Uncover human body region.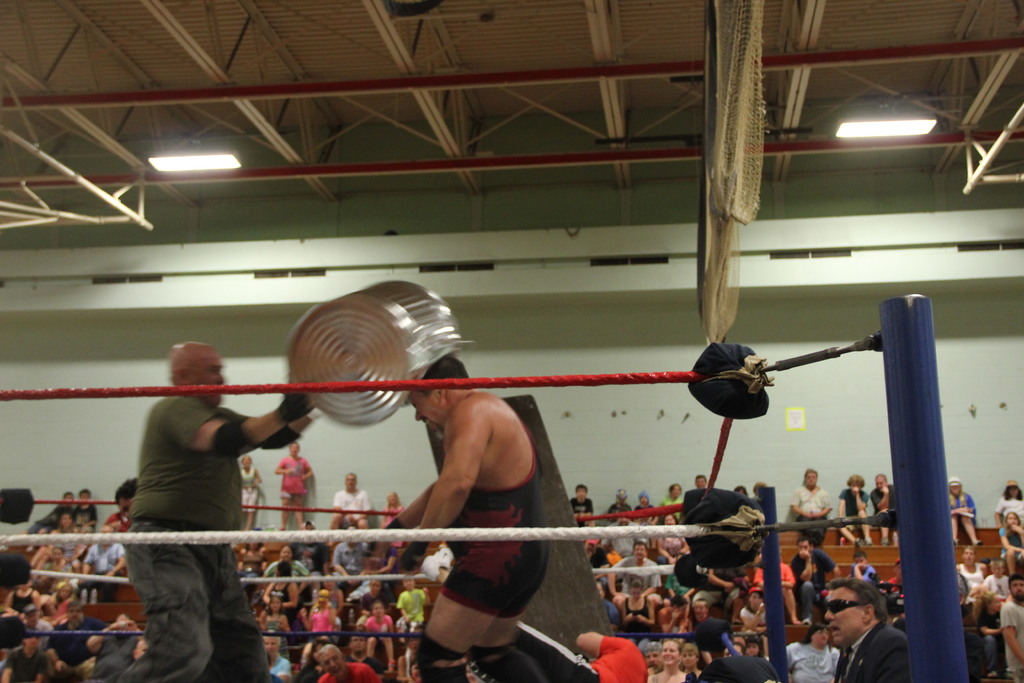
Uncovered: 785, 619, 838, 682.
